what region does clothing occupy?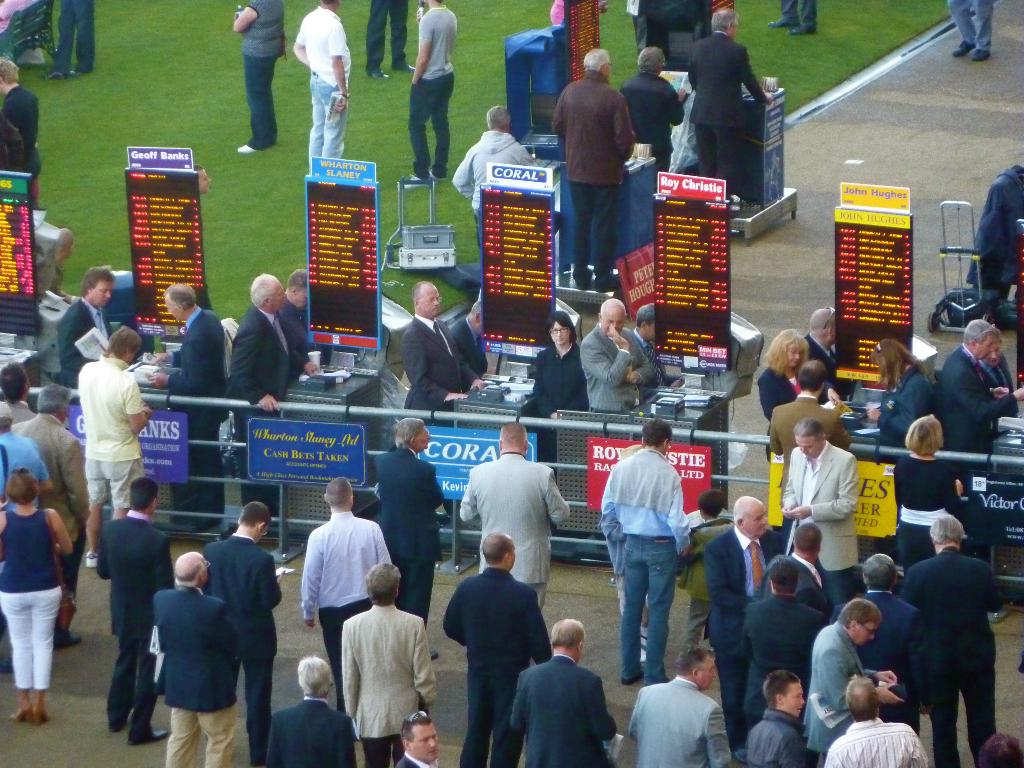
box(0, 83, 37, 184).
